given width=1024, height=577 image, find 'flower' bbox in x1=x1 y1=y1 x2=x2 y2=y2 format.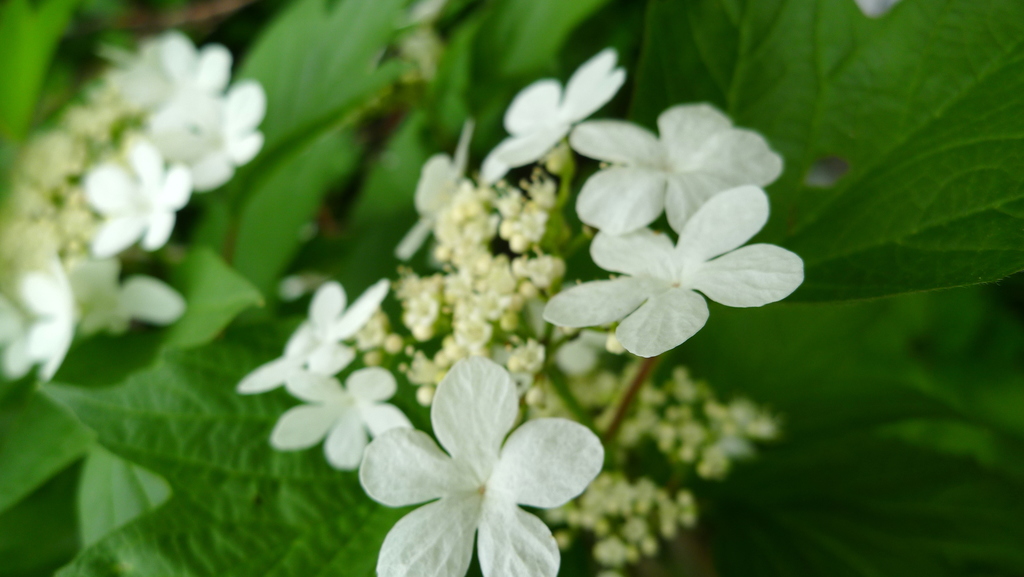
x1=564 y1=101 x2=790 y2=228.
